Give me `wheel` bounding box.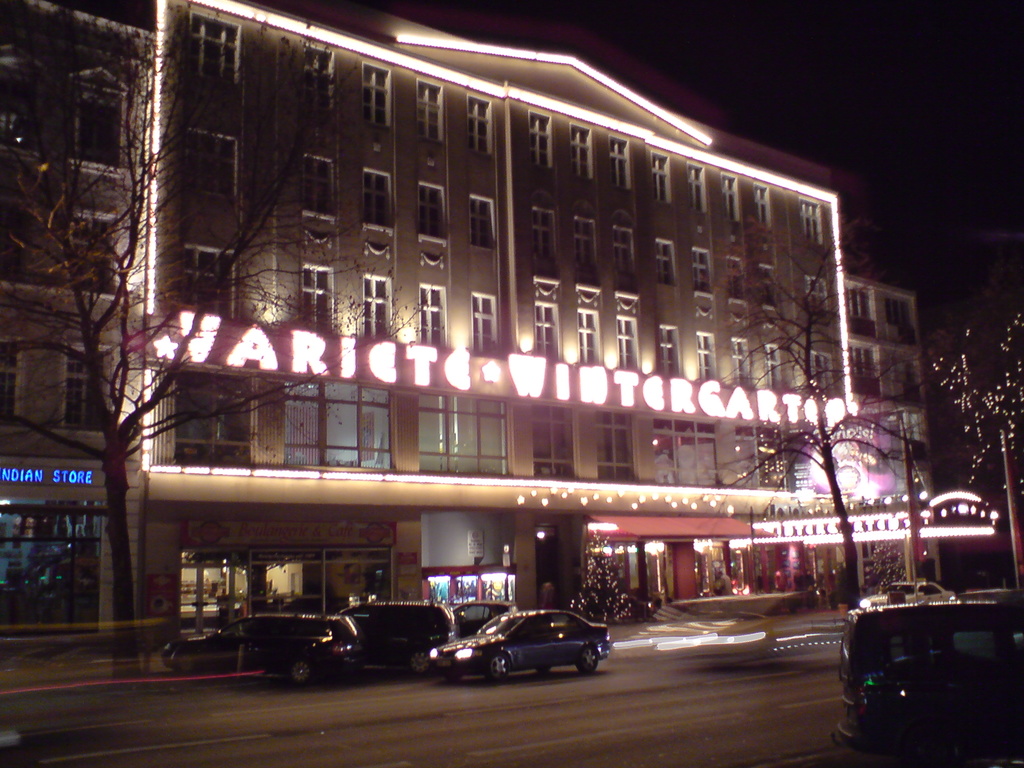
x1=287, y1=652, x2=321, y2=687.
